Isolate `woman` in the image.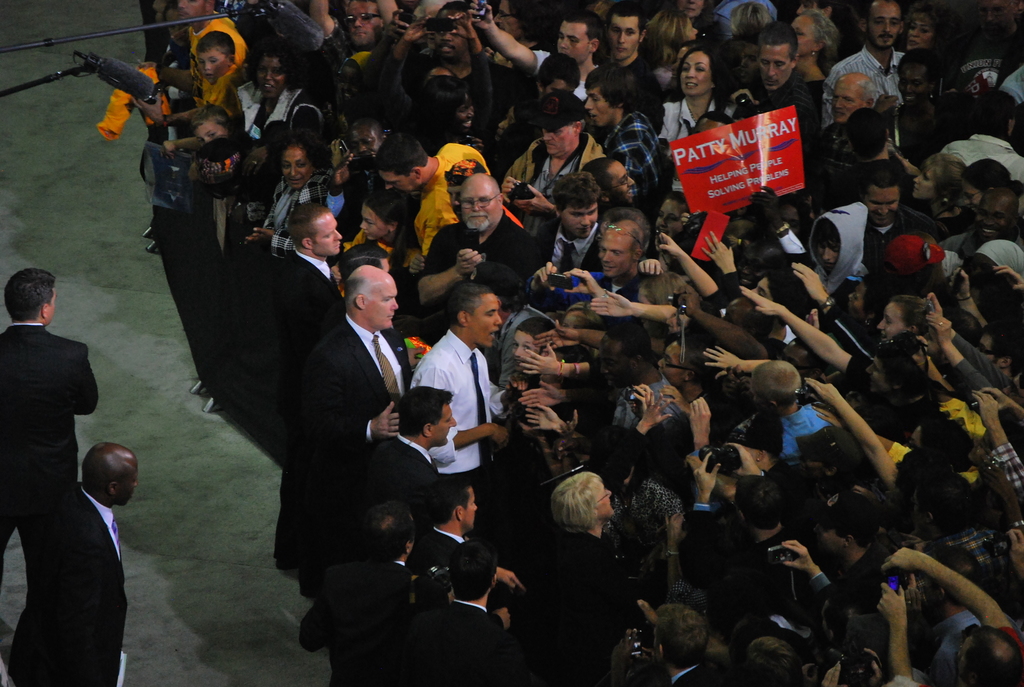
Isolated region: 239:125:337:268.
